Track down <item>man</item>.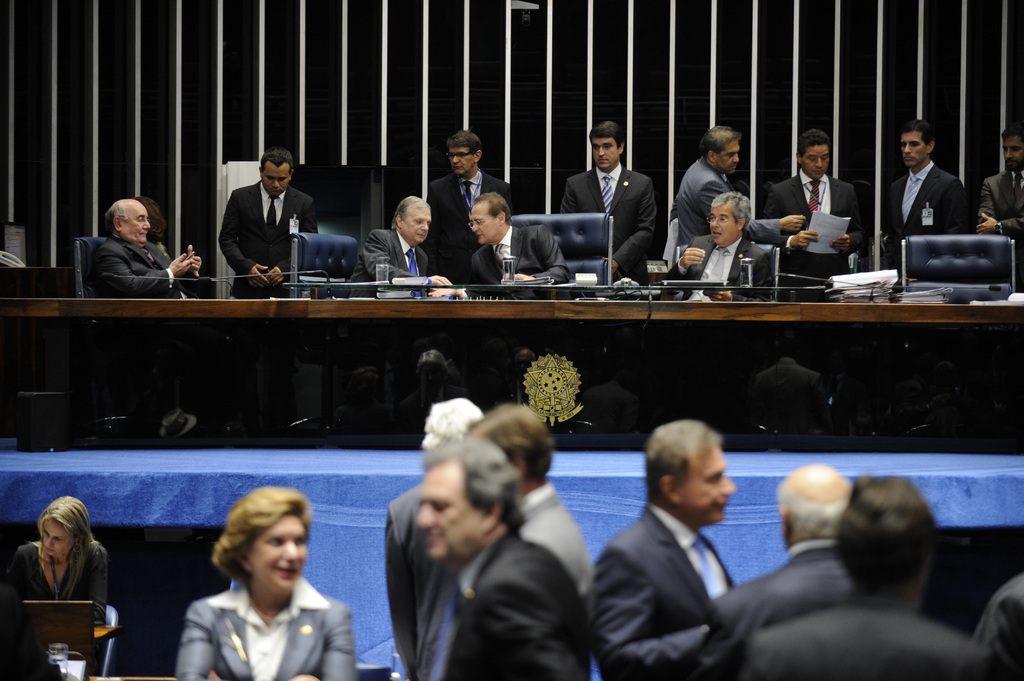
Tracked to 884 125 972 269.
